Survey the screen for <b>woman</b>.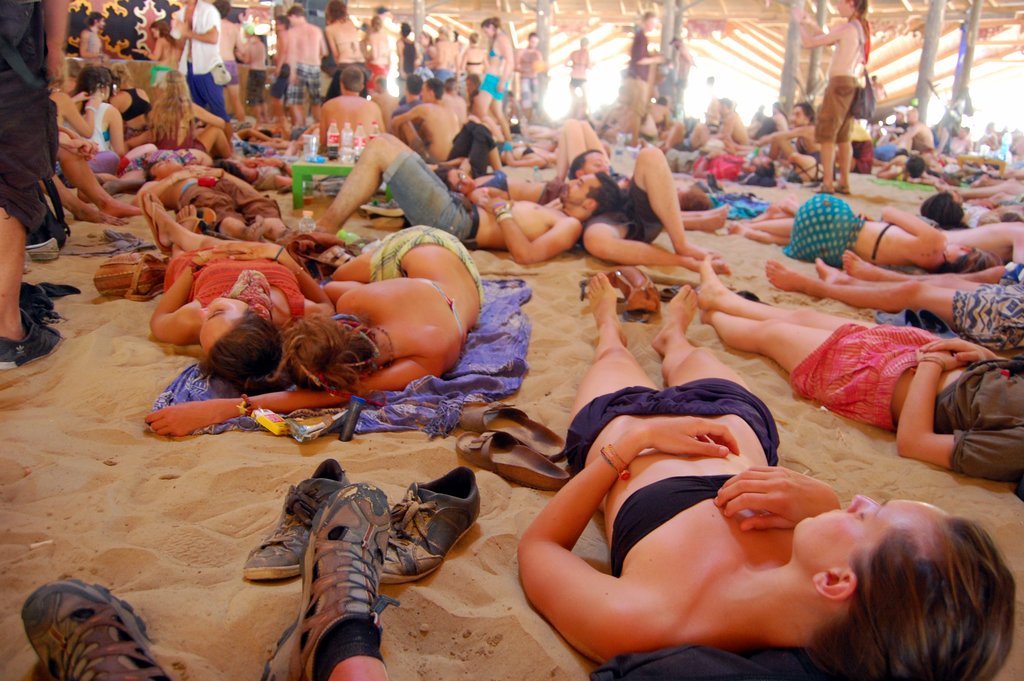
Survey found: region(726, 193, 999, 275).
